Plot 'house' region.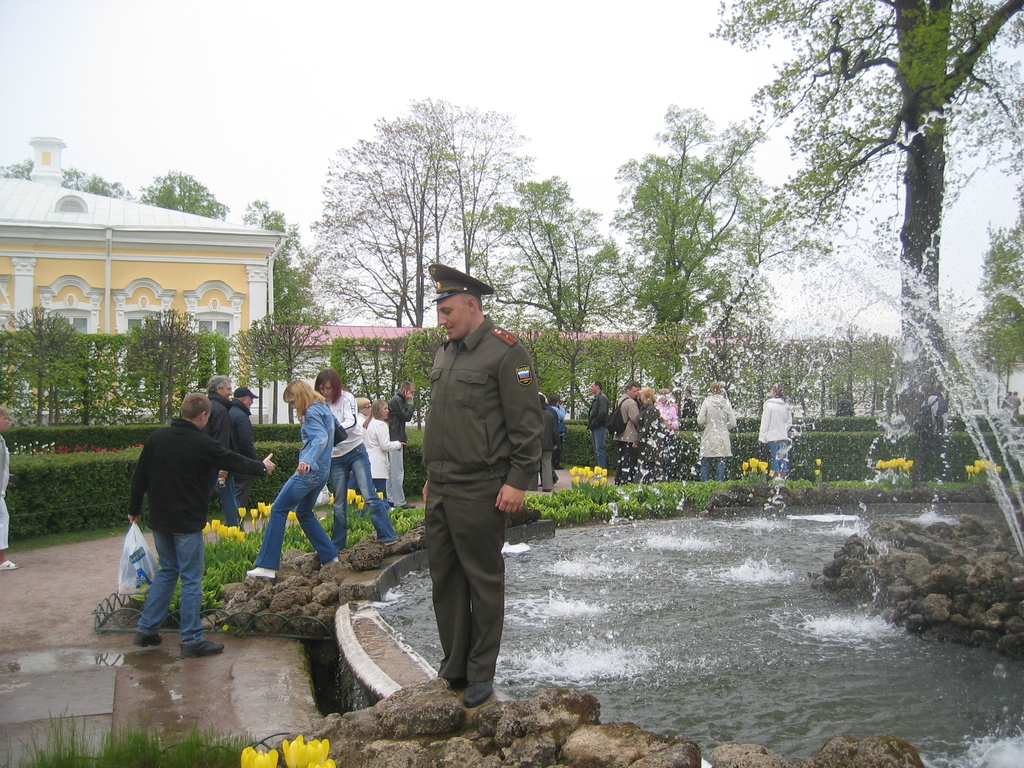
Plotted at [0, 130, 289, 429].
